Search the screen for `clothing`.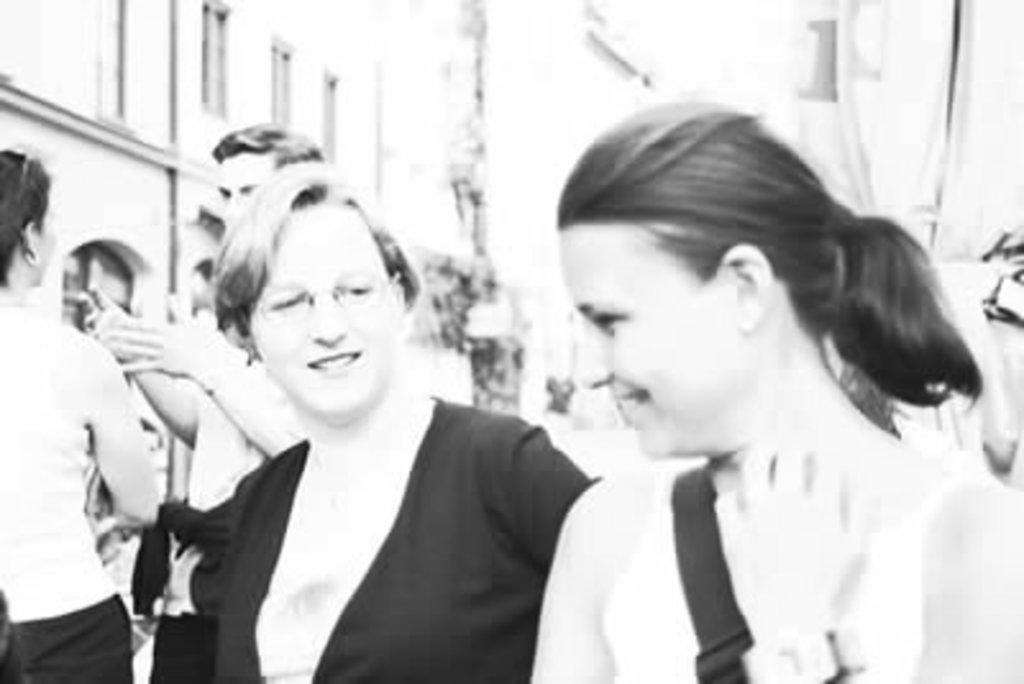
Found at <region>594, 464, 991, 681</region>.
